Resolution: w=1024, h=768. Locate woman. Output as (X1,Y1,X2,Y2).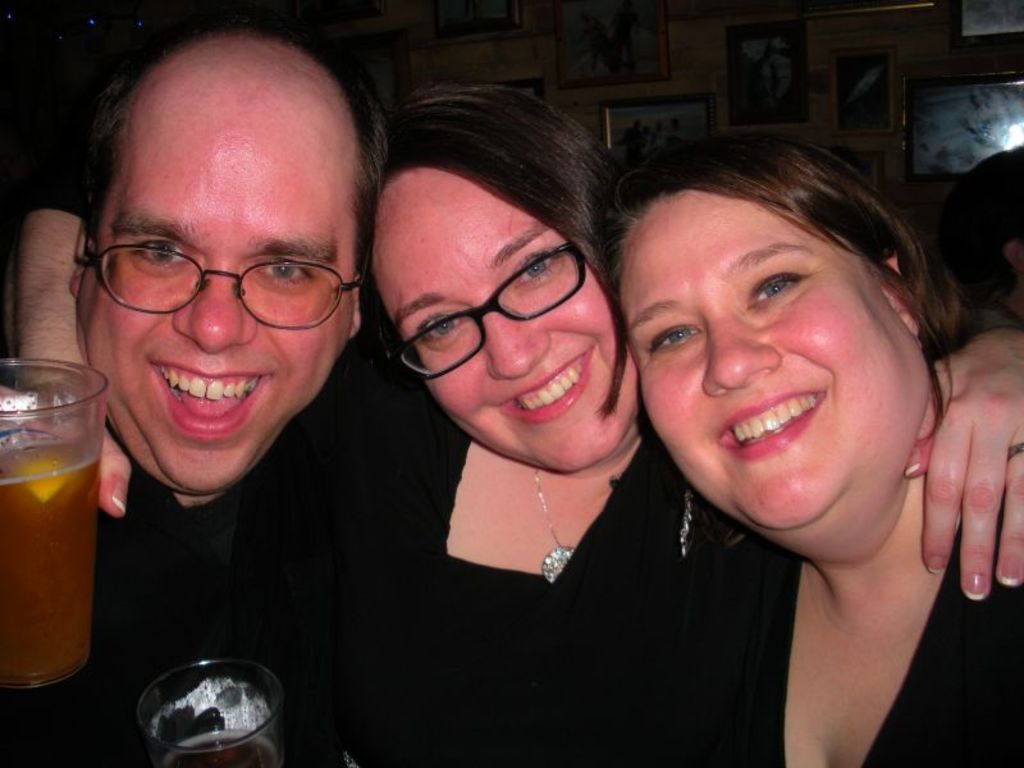
(593,116,1023,767).
